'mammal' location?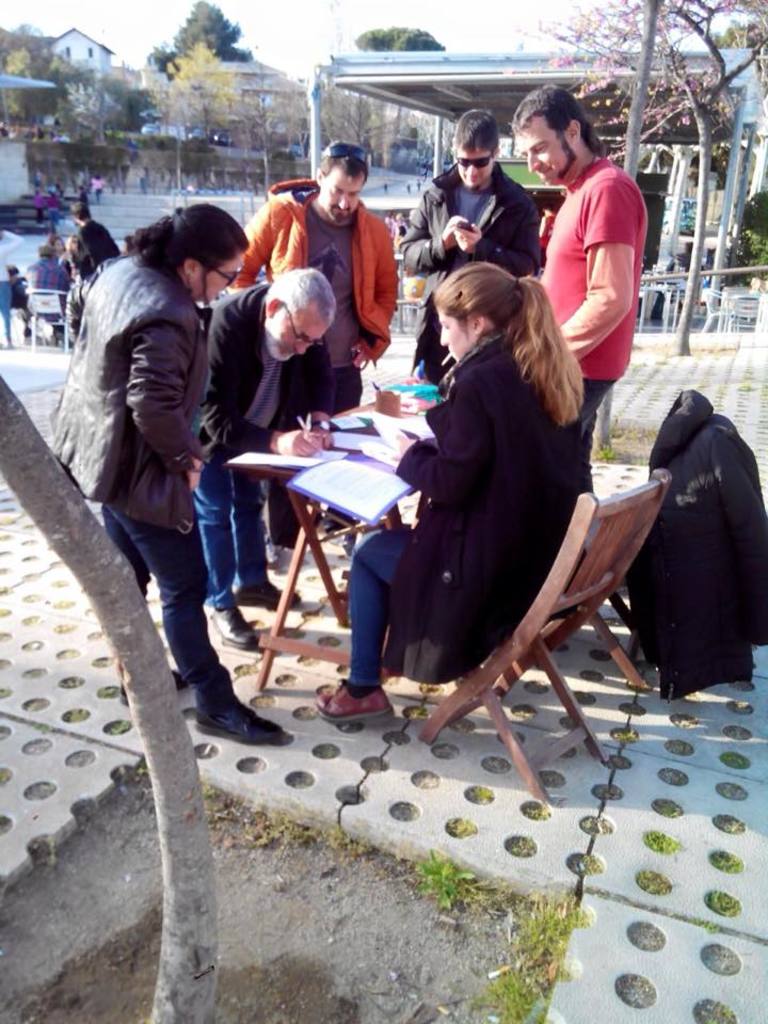
391/110/547/393
